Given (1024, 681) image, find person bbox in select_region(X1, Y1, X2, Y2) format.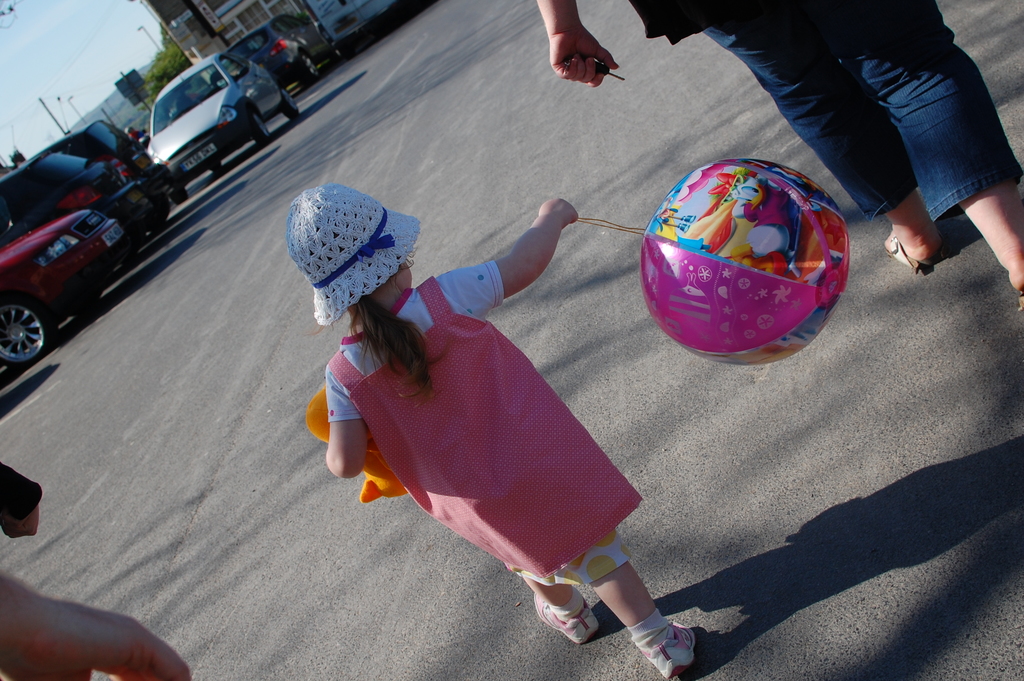
select_region(545, 0, 1023, 301).
